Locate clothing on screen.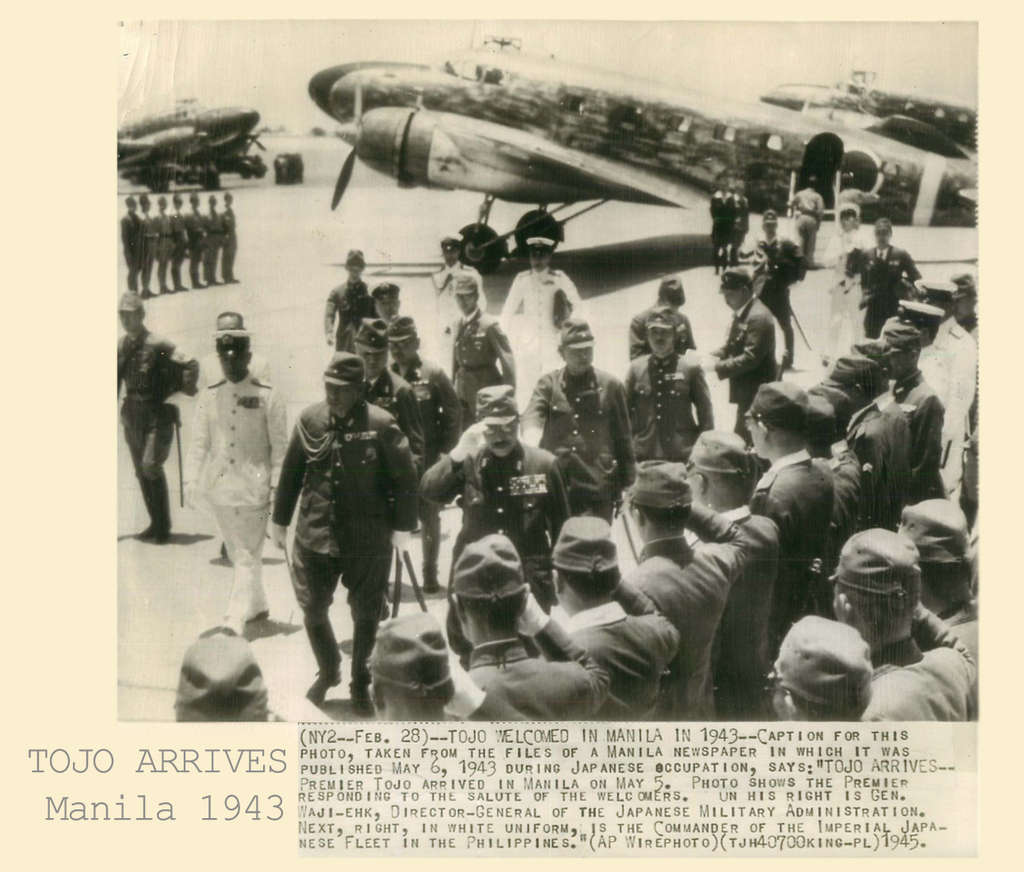
On screen at rect(717, 511, 799, 704).
